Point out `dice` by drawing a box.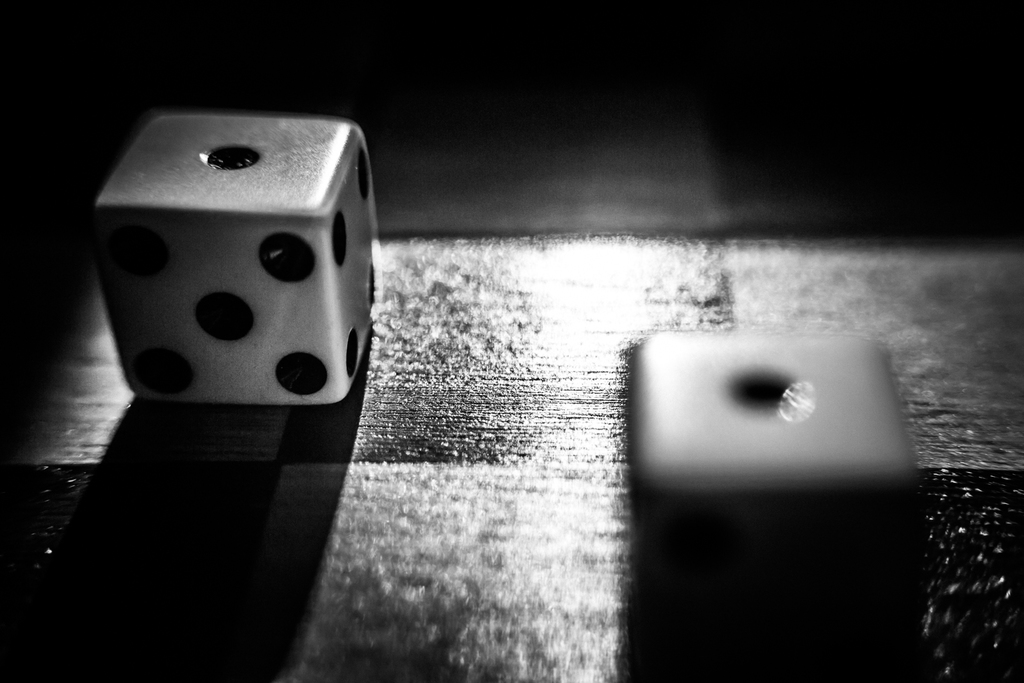
[624, 332, 924, 682].
